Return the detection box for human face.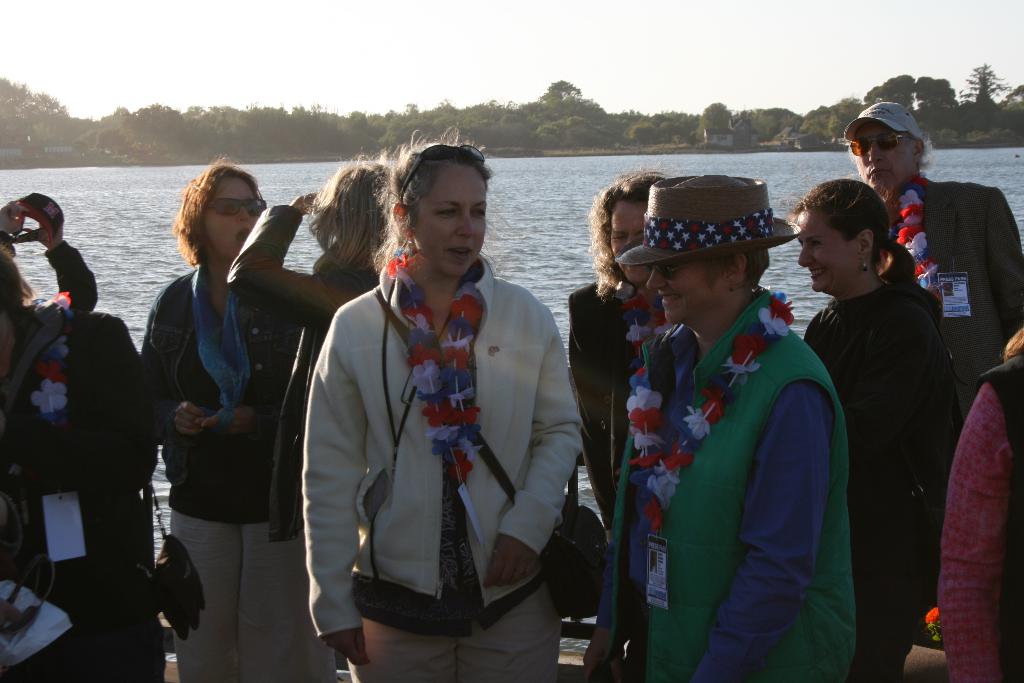
box(848, 129, 913, 186).
